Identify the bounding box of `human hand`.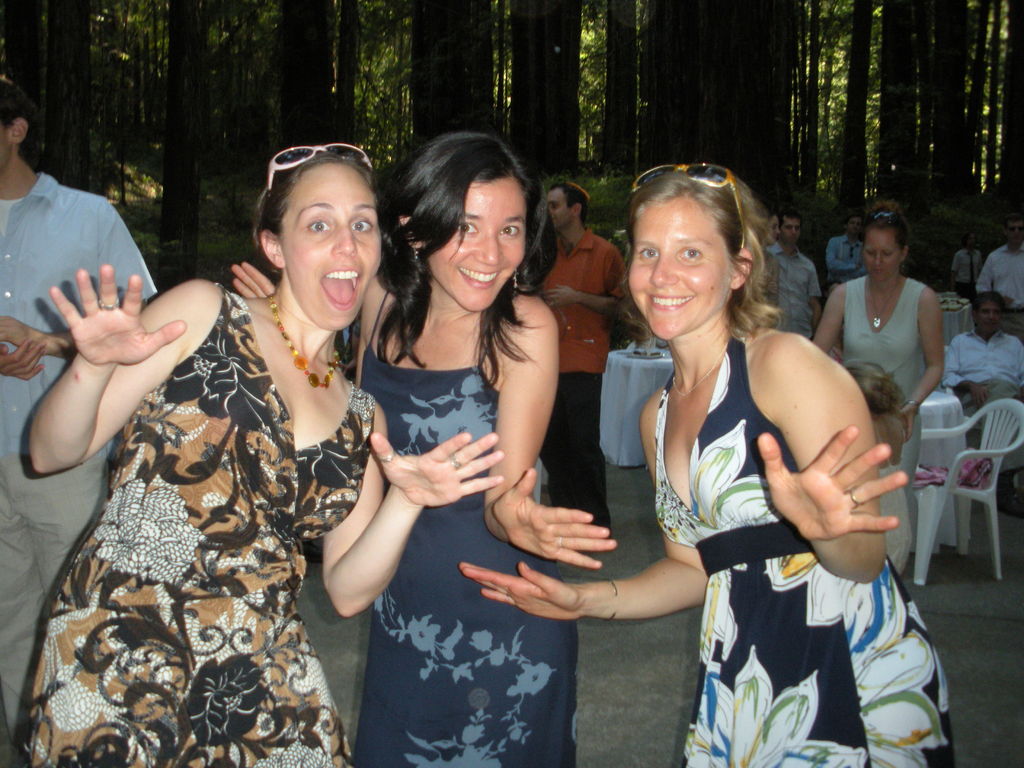
x1=228, y1=260, x2=277, y2=303.
